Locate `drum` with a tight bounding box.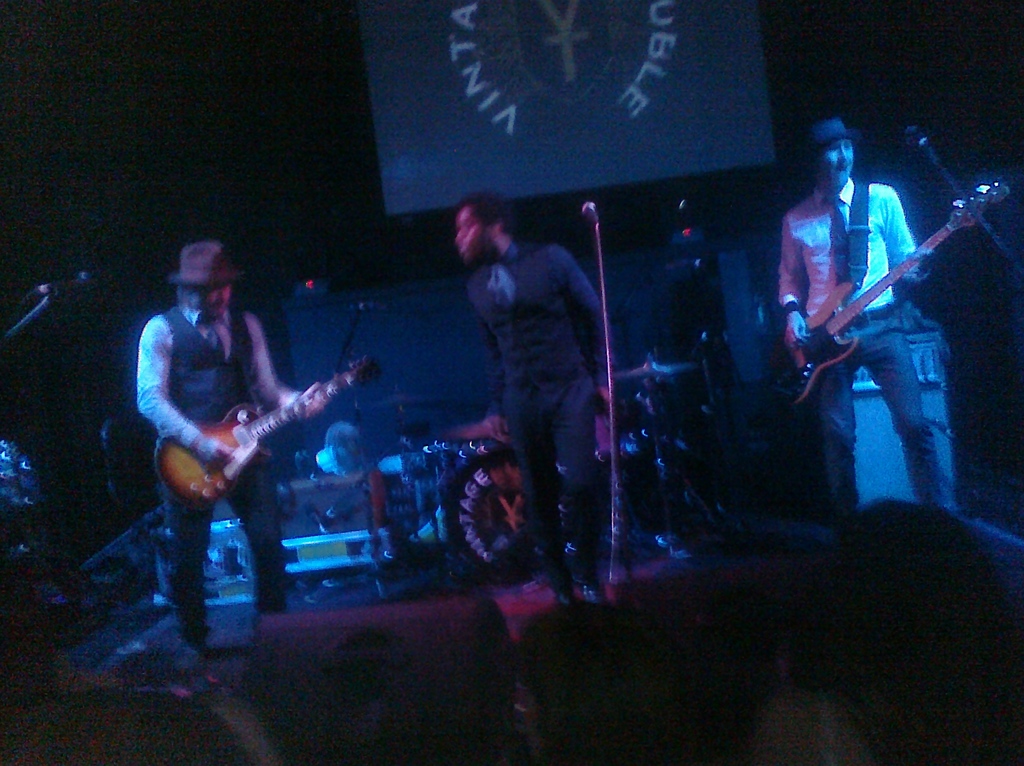
BBox(443, 448, 568, 587).
